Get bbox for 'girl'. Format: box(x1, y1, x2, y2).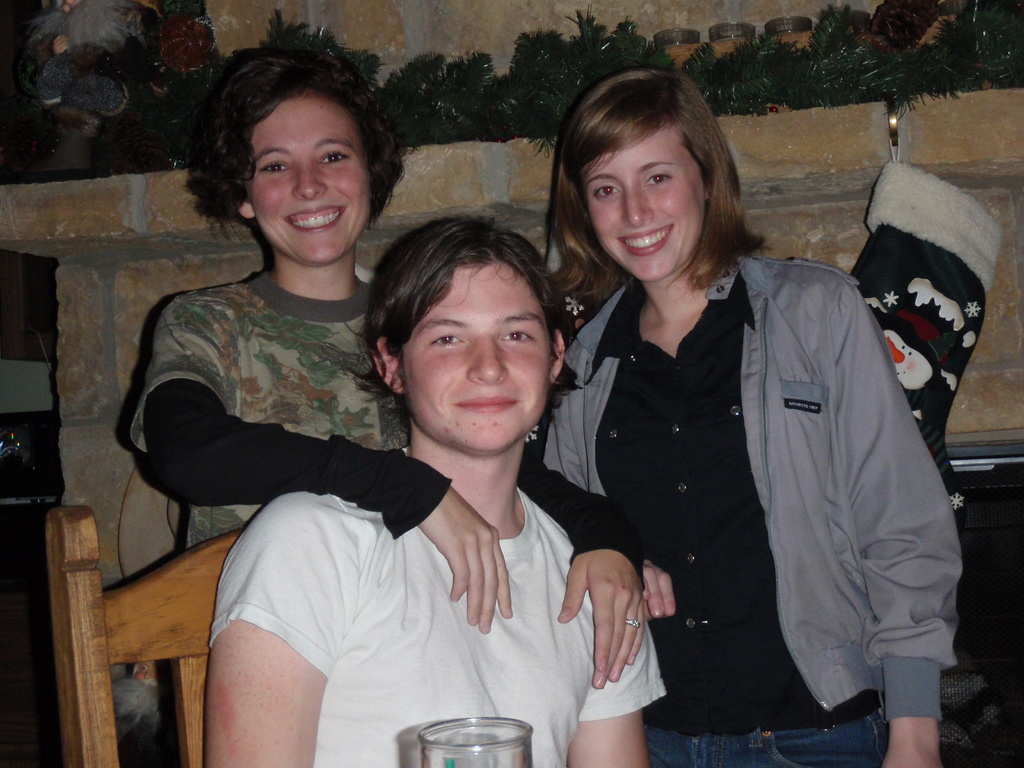
box(134, 49, 641, 767).
